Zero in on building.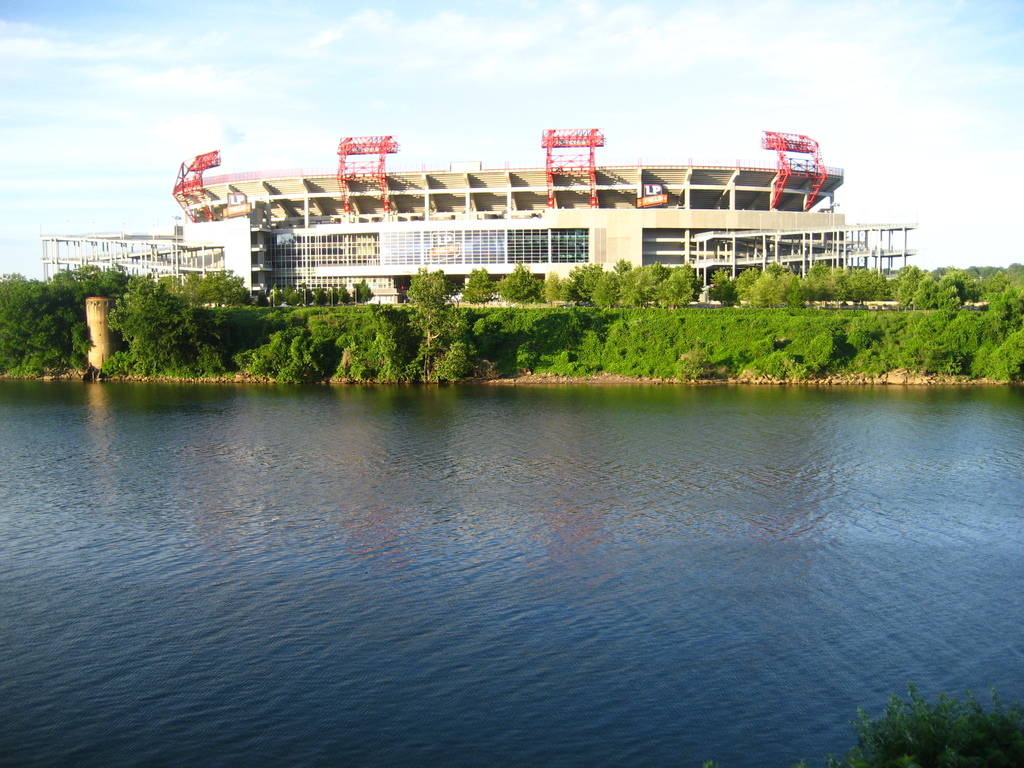
Zeroed in: 38,126,914,303.
